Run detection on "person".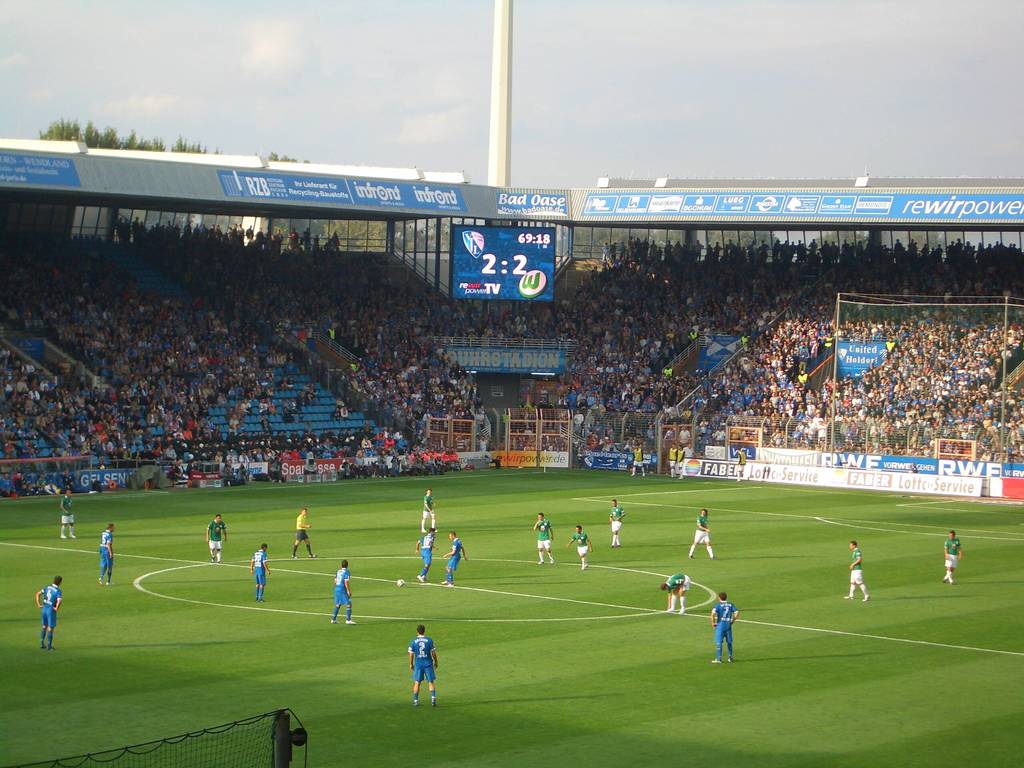
Result: bbox(99, 522, 115, 588).
